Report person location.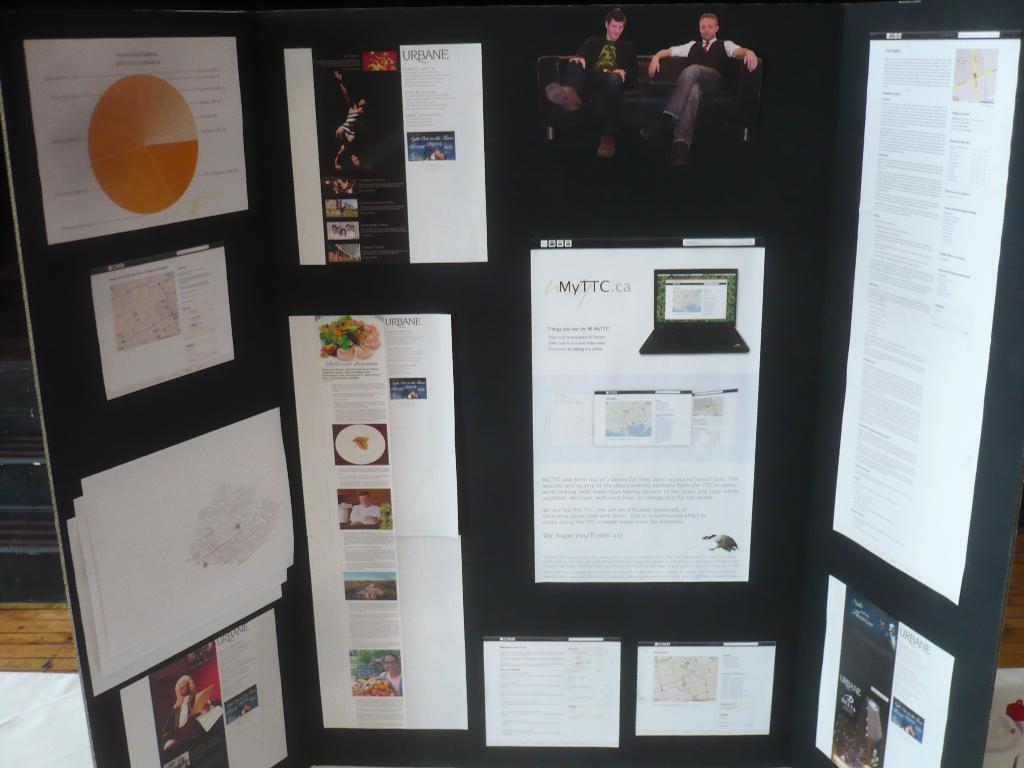
Report: rect(646, 11, 757, 175).
